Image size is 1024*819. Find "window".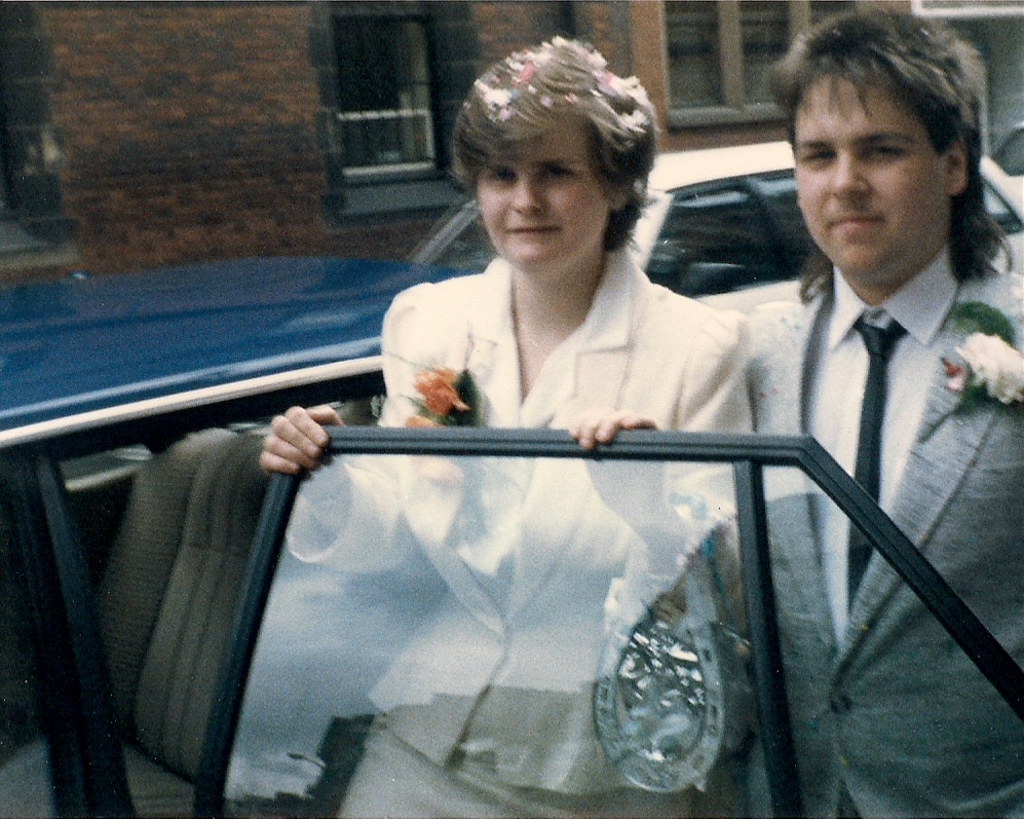
Rect(984, 176, 1019, 237).
